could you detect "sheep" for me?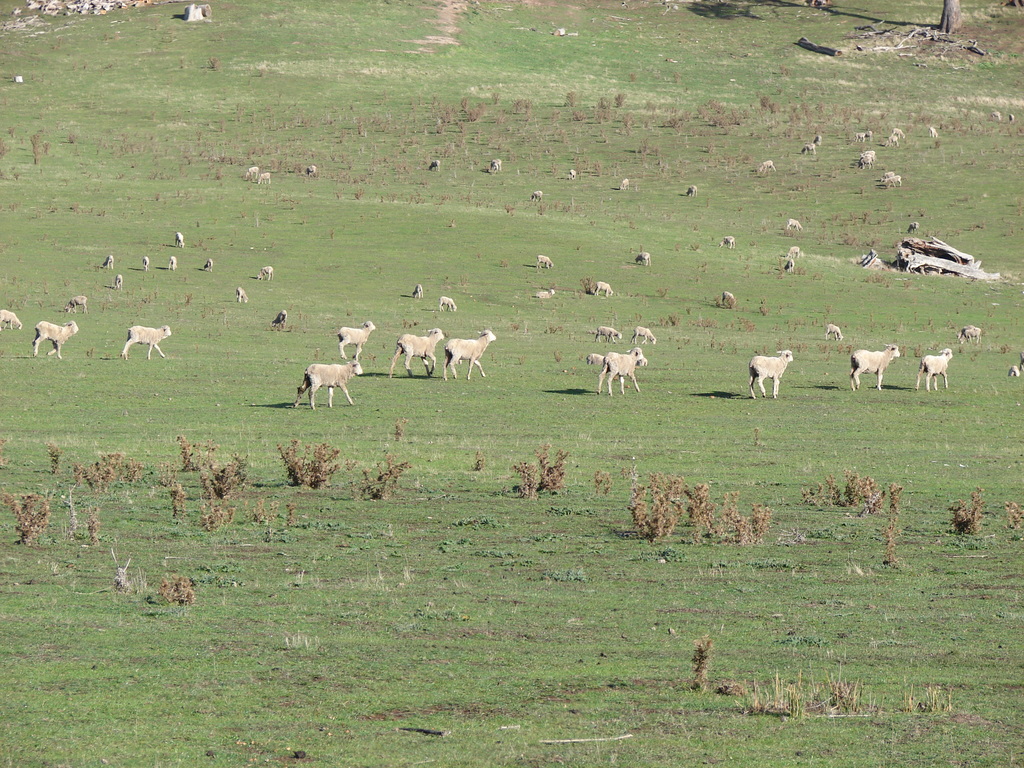
Detection result: [x1=908, y1=222, x2=920, y2=234].
